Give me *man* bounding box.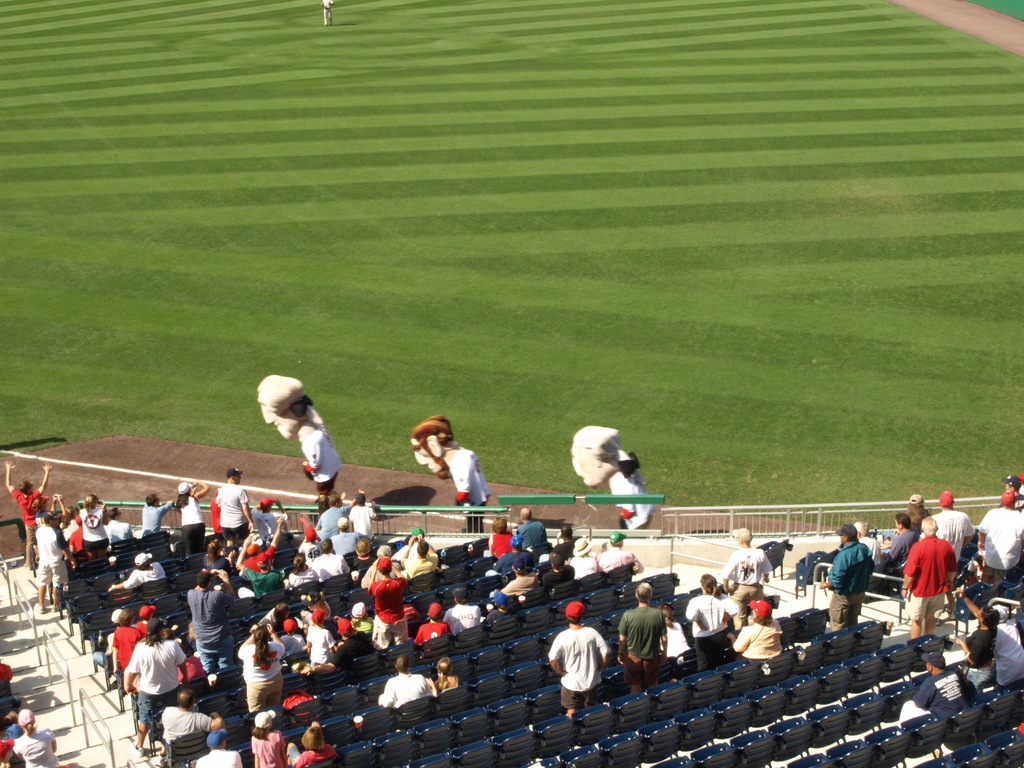
(542, 552, 575, 591).
